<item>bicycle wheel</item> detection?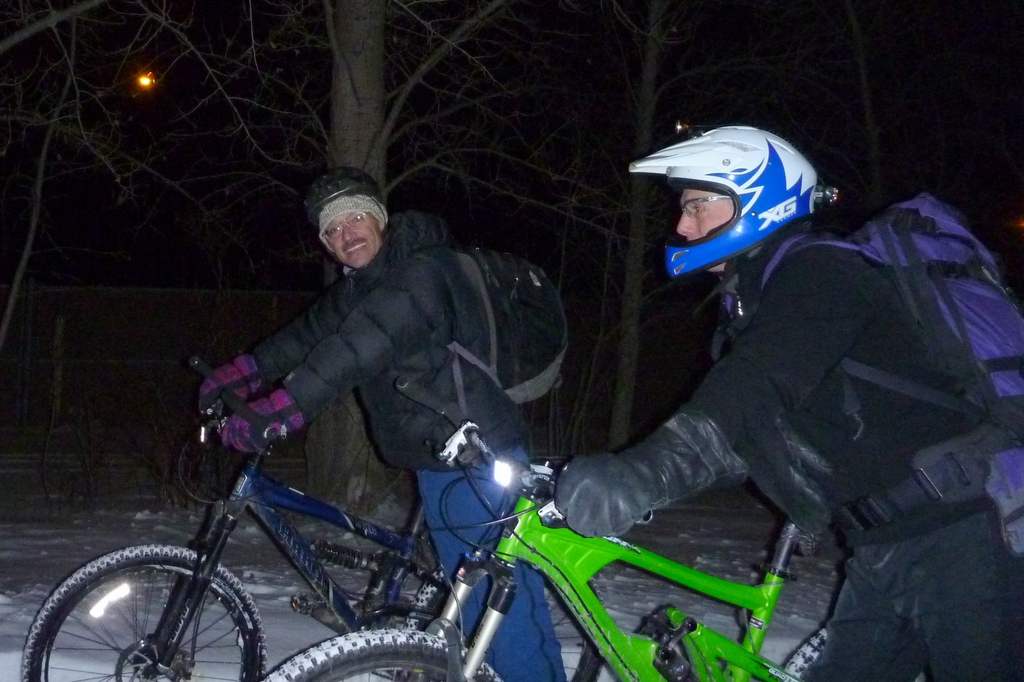
<bbox>263, 627, 508, 681</bbox>
